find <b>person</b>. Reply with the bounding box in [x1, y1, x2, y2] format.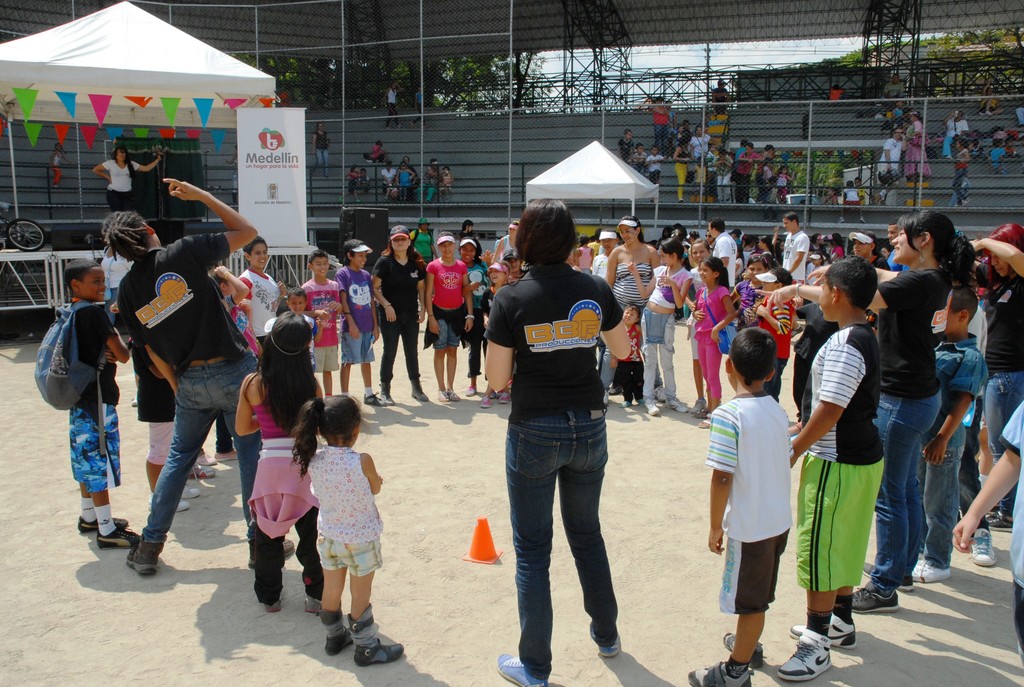
[488, 251, 502, 306].
